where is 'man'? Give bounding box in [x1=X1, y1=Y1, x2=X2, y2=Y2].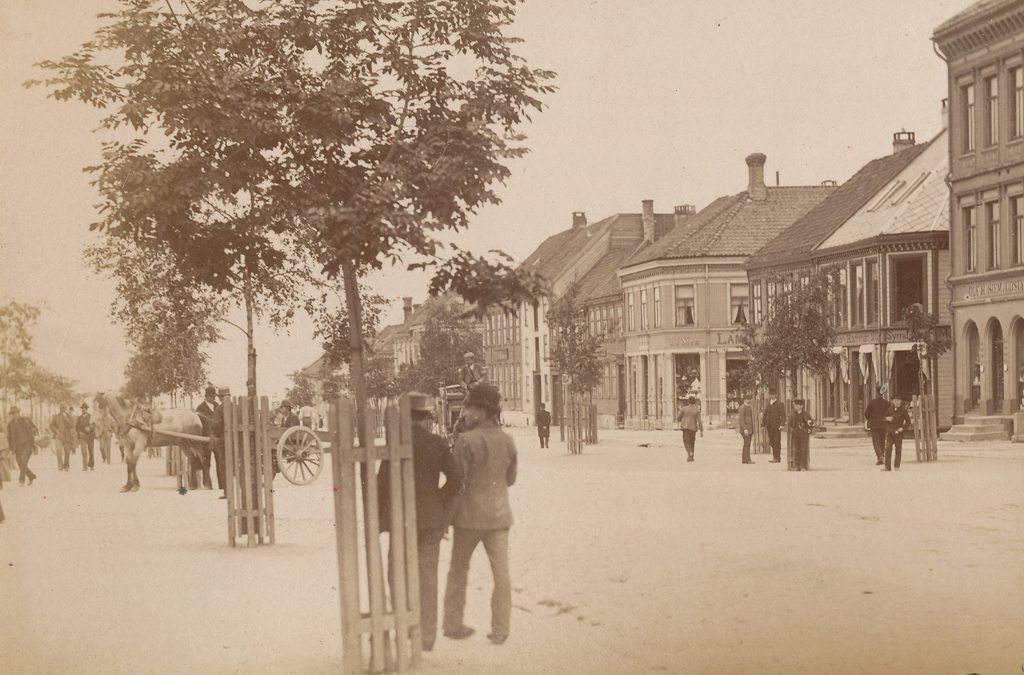
[x1=865, y1=392, x2=893, y2=463].
